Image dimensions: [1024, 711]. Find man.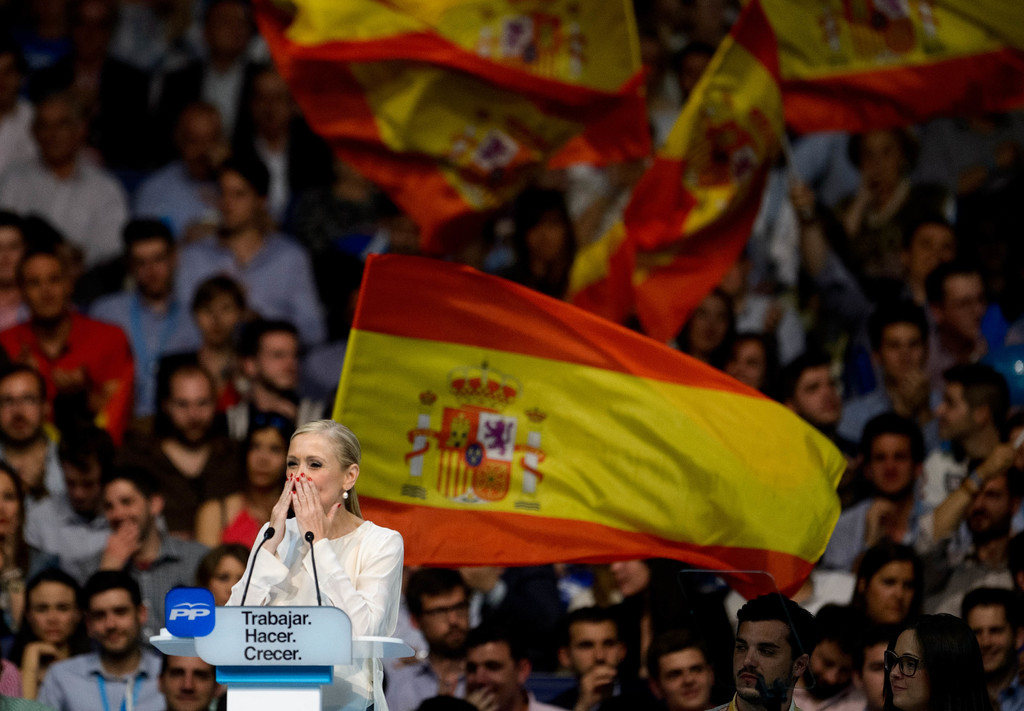
(x1=714, y1=603, x2=844, y2=710).
